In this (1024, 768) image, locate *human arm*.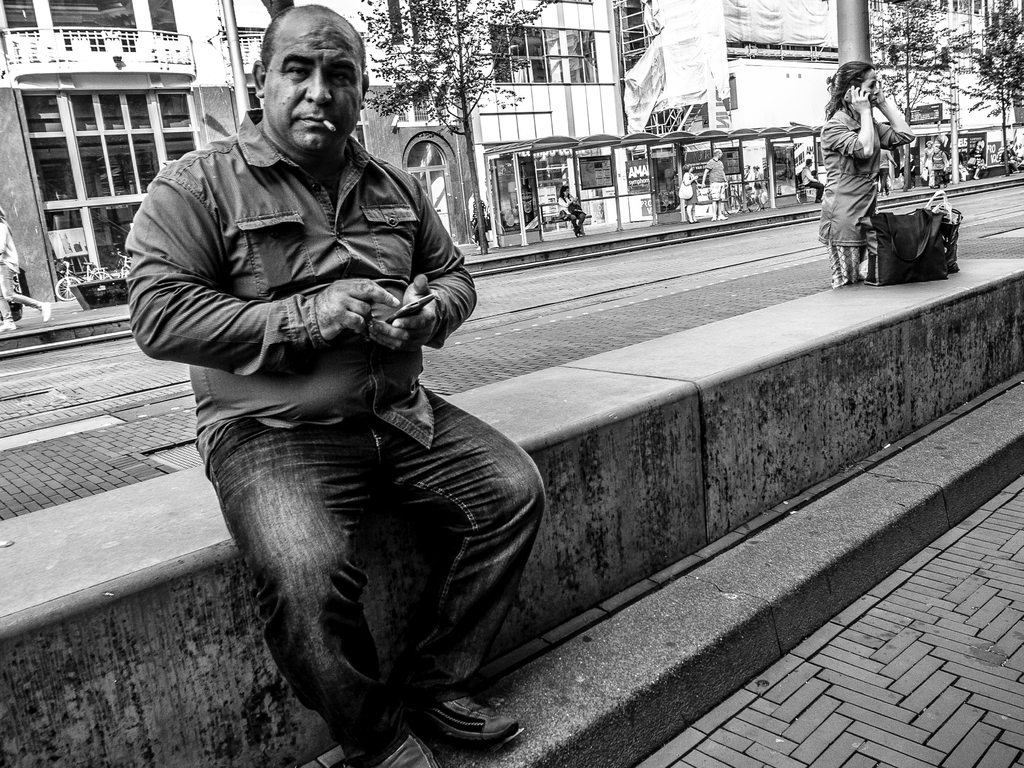
Bounding box: [879,67,916,149].
